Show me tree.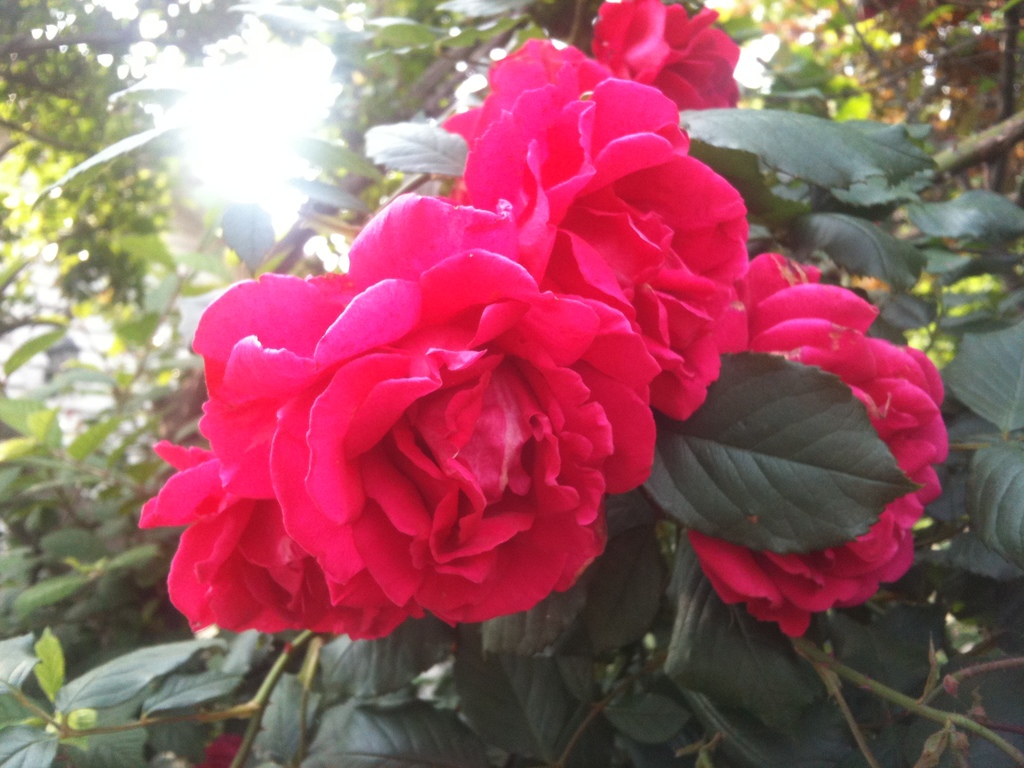
tree is here: l=0, t=0, r=604, b=443.
